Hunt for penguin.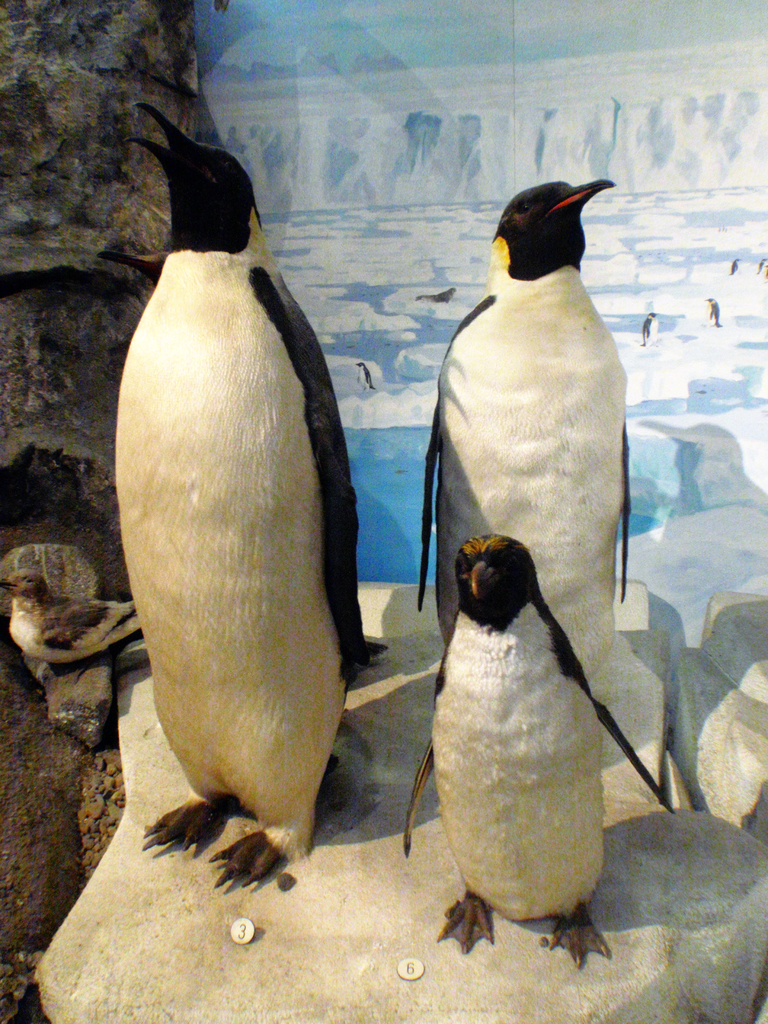
Hunted down at select_region(415, 173, 613, 691).
